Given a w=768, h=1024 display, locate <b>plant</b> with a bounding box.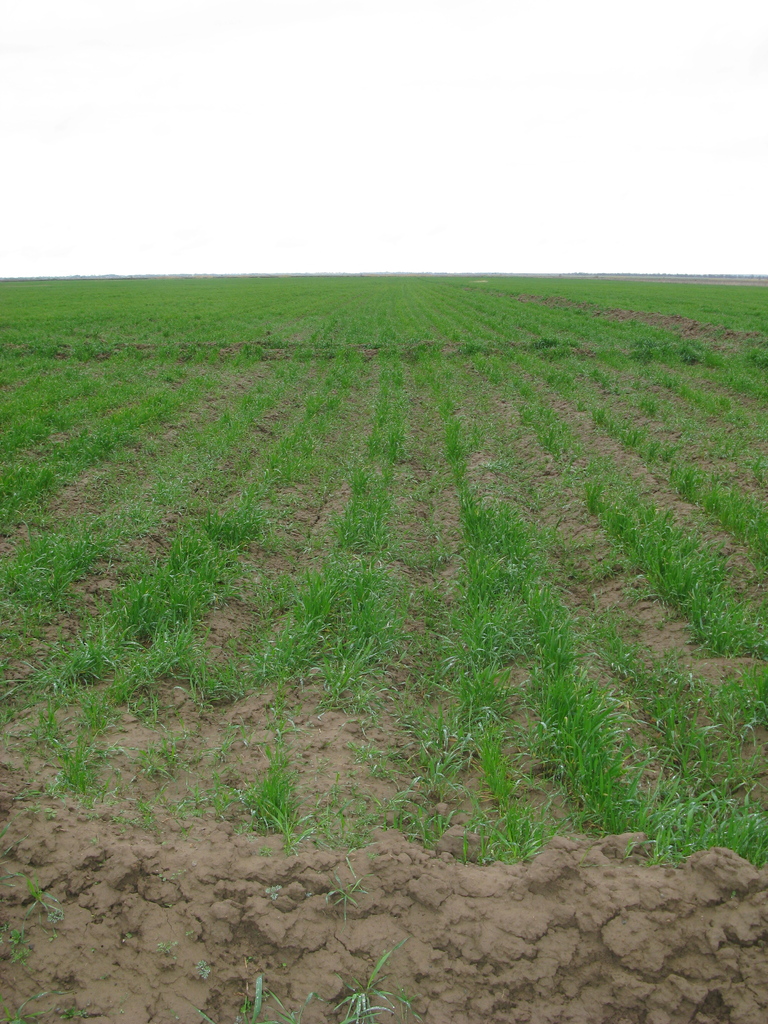
Located: (x1=15, y1=874, x2=67, y2=932).
